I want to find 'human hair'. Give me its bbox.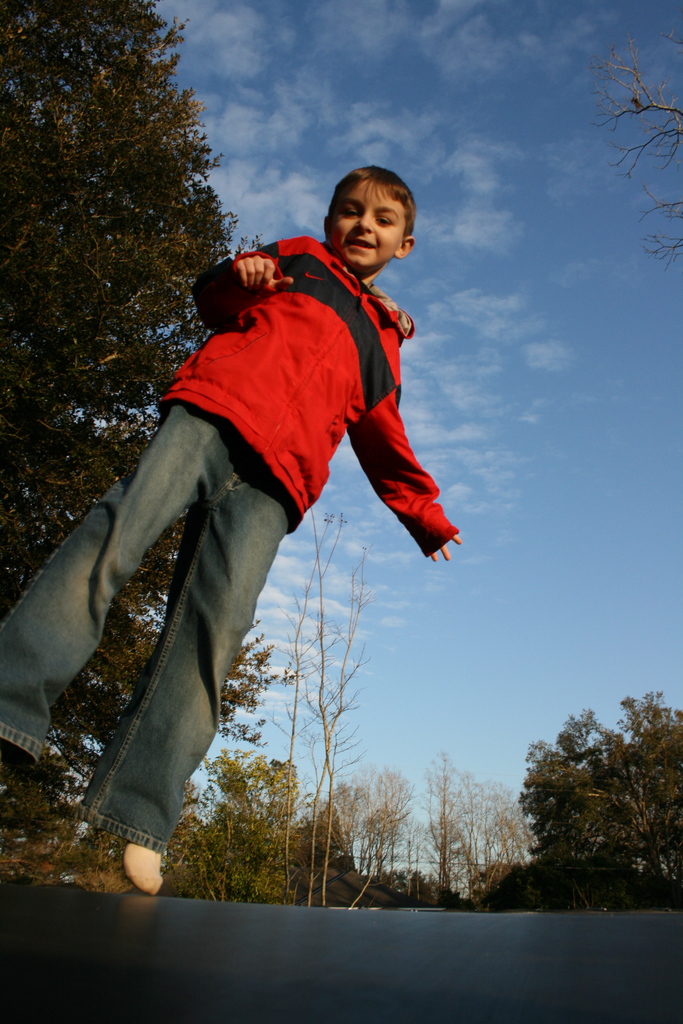
[333,156,424,246].
